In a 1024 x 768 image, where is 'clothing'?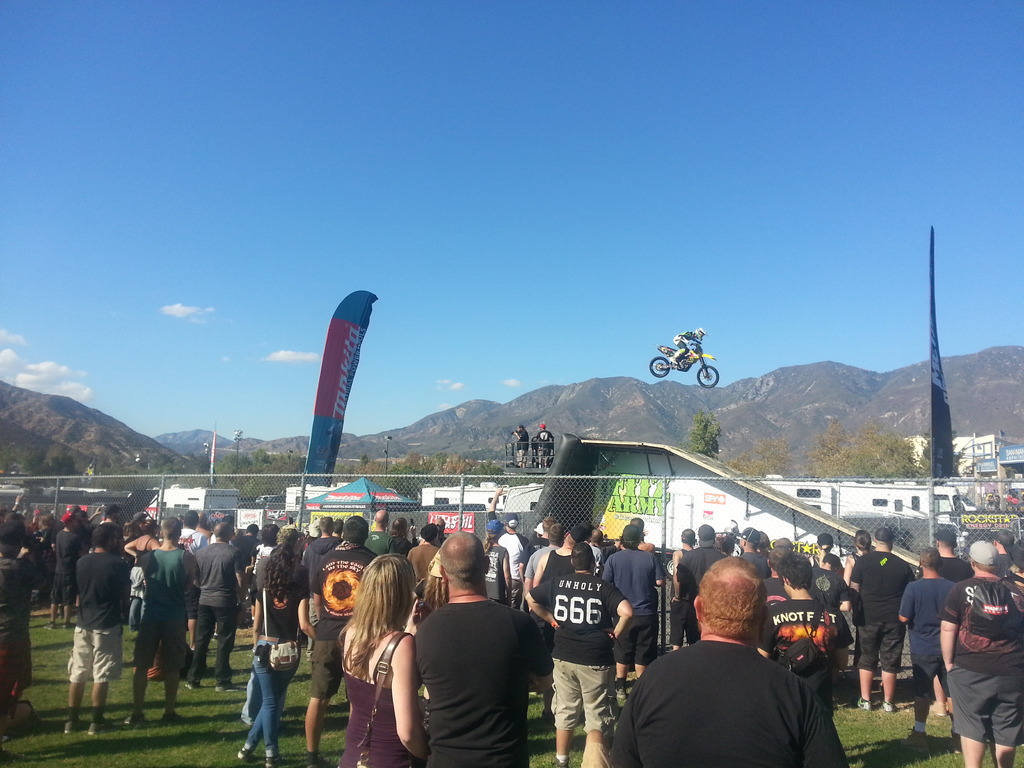
<box>12,529,40,588</box>.
